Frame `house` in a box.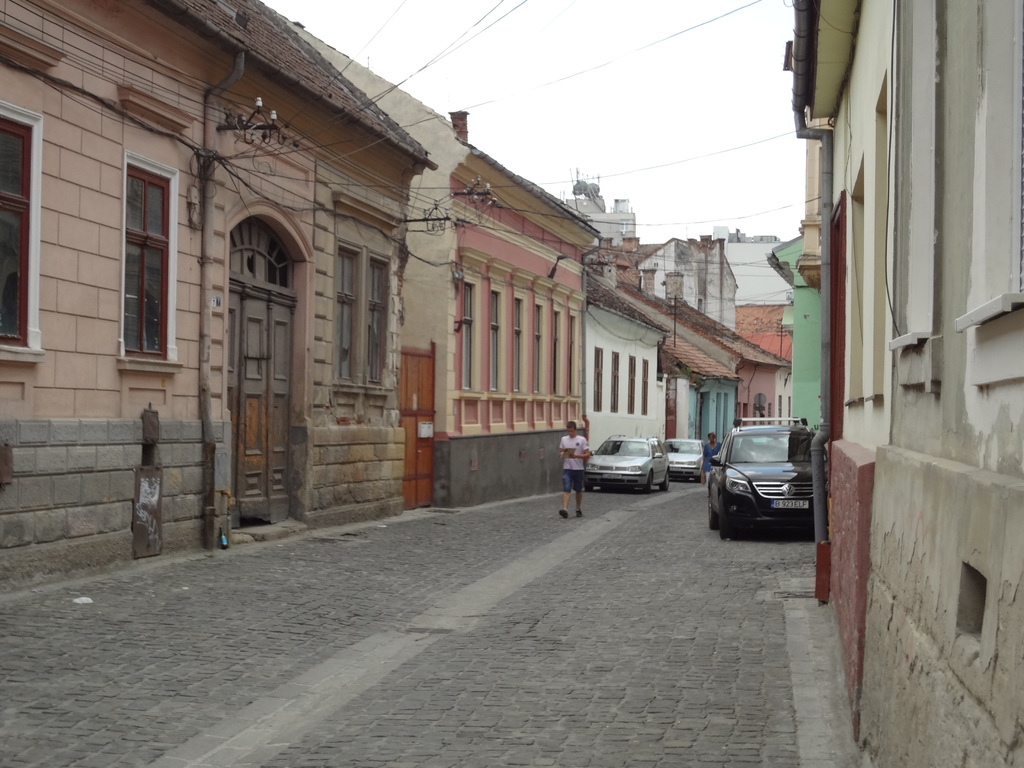
bbox=(799, 0, 1023, 767).
